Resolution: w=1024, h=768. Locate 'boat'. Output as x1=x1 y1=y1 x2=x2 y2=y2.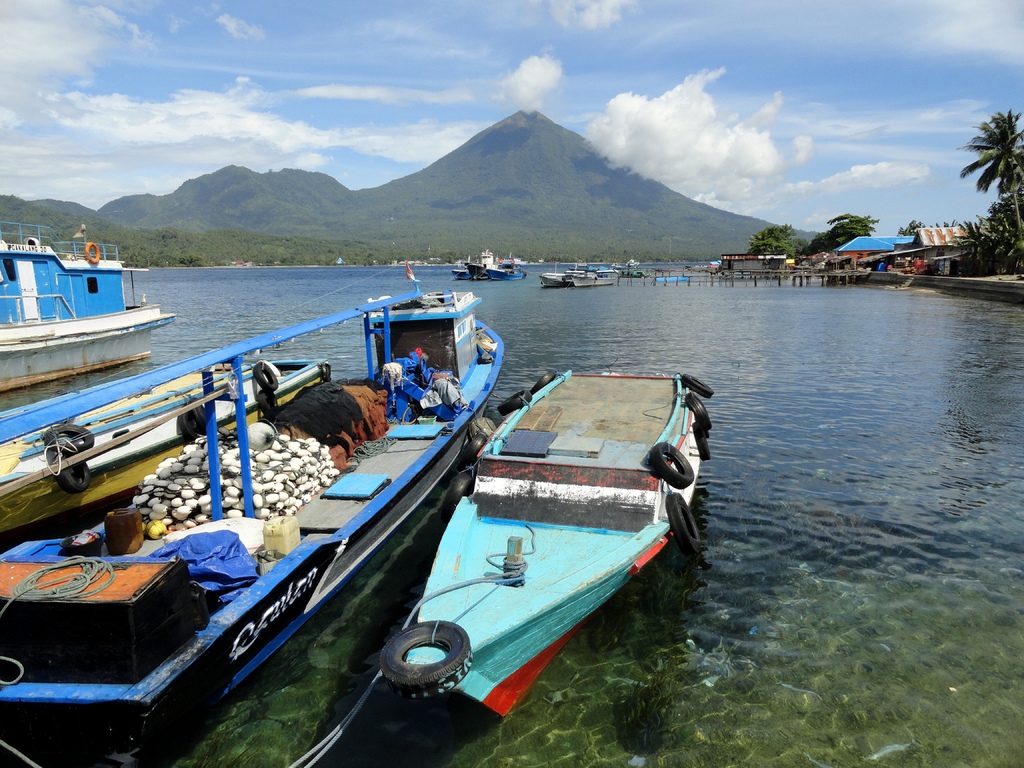
x1=0 y1=215 x2=176 y2=364.
